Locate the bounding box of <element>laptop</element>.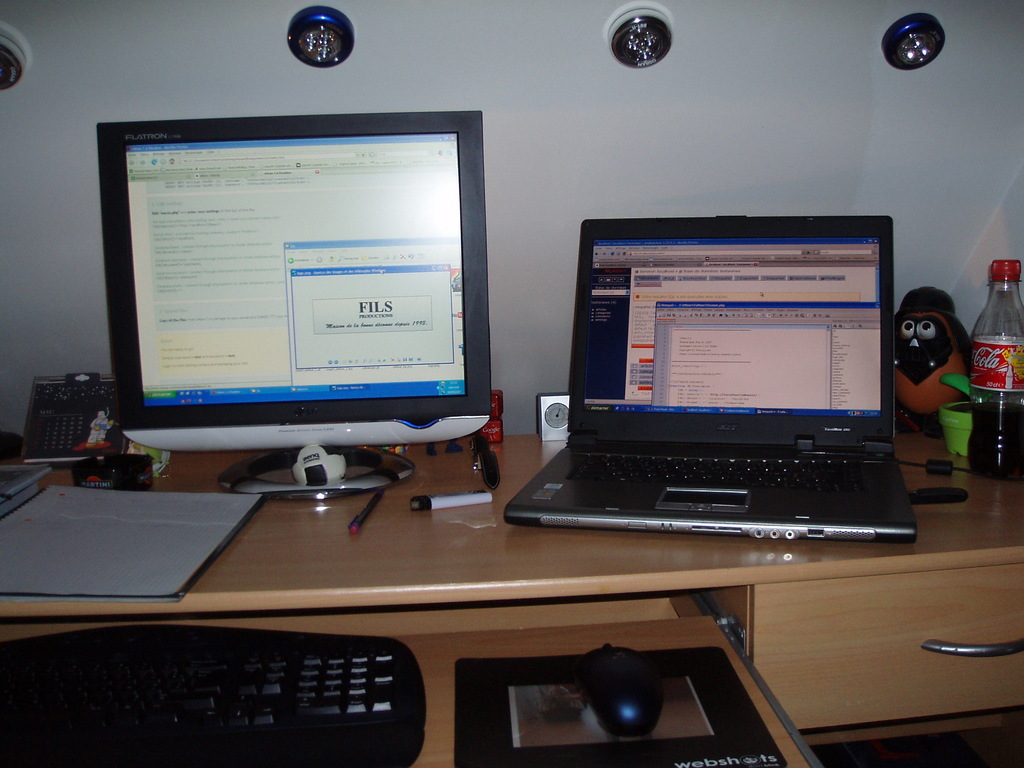
Bounding box: 512:221:920:556.
